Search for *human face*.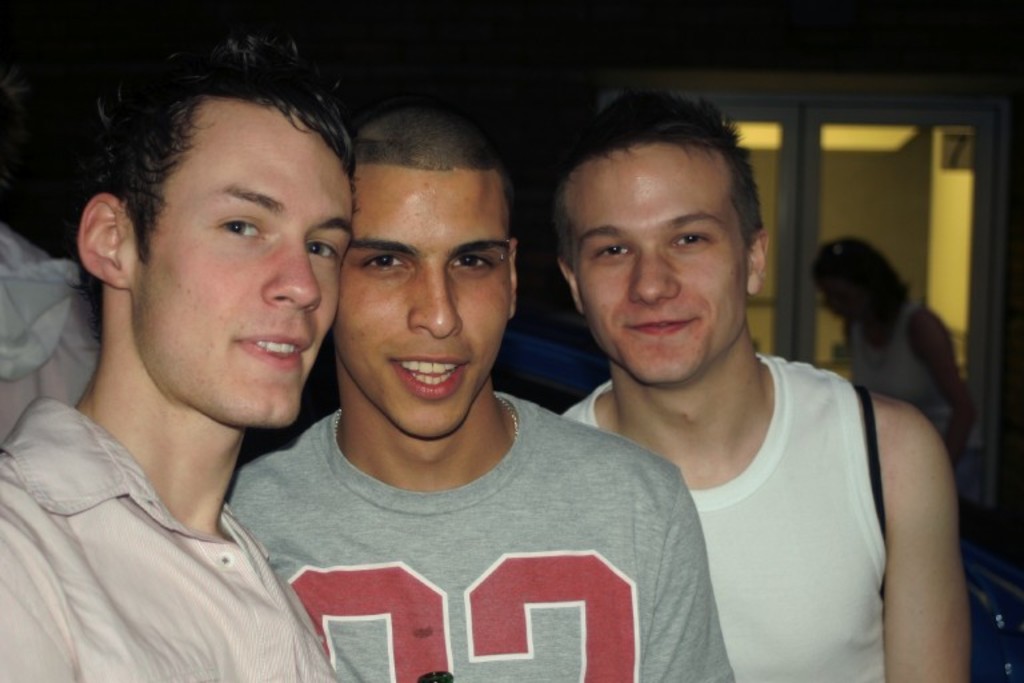
Found at [left=341, top=163, right=508, bottom=435].
